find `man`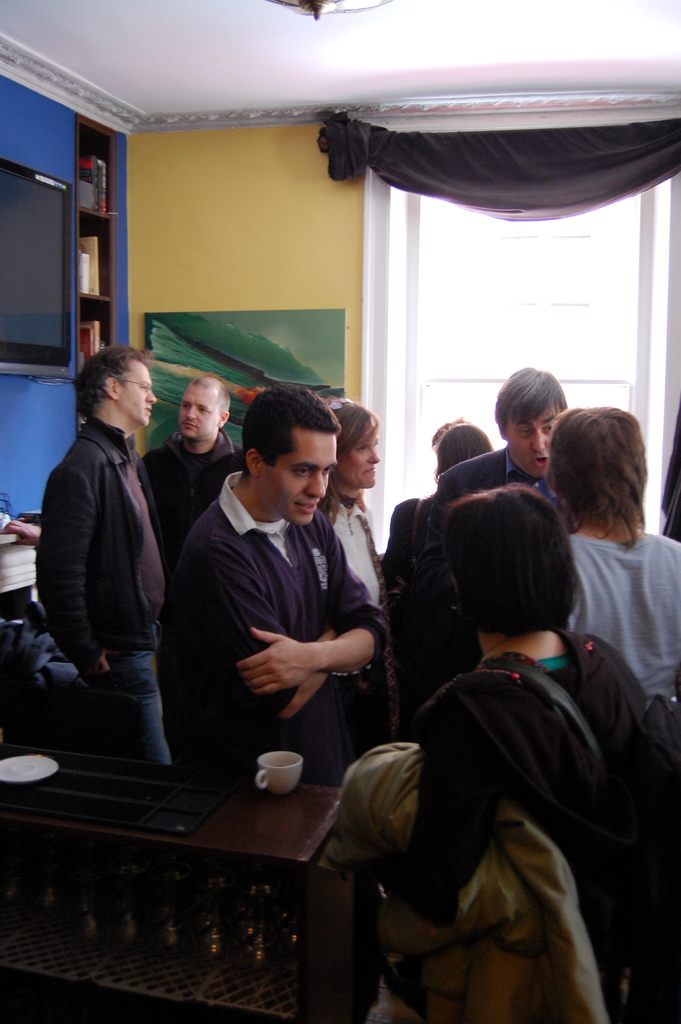
(left=425, top=360, right=576, bottom=520)
